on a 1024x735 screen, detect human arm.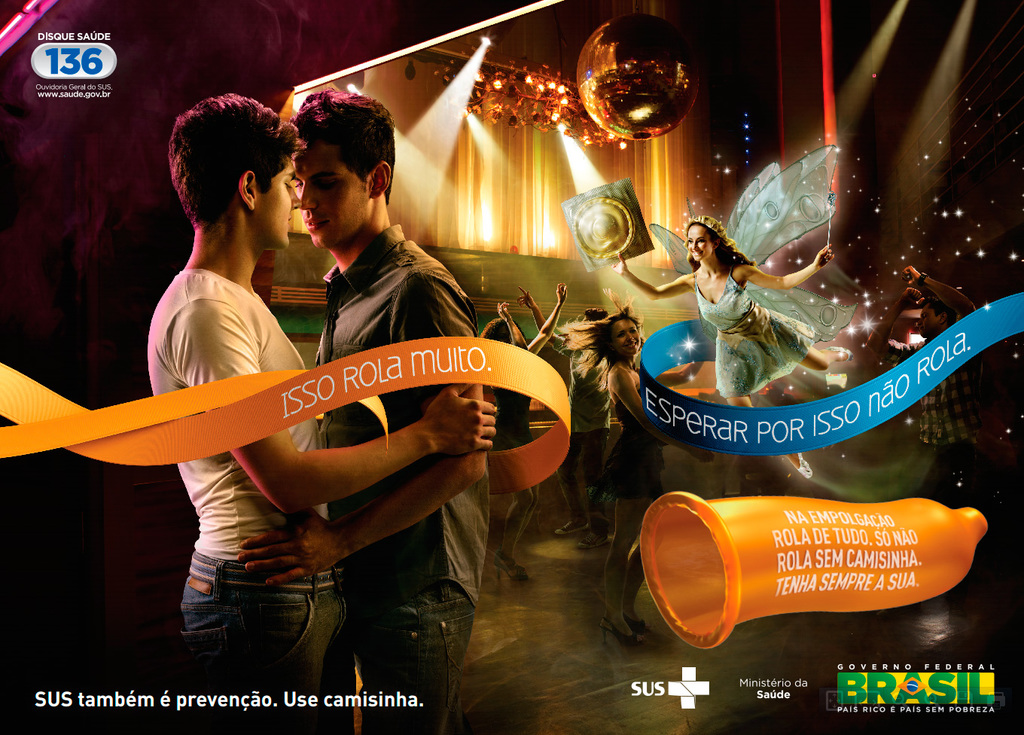
<region>498, 293, 529, 352</region>.
